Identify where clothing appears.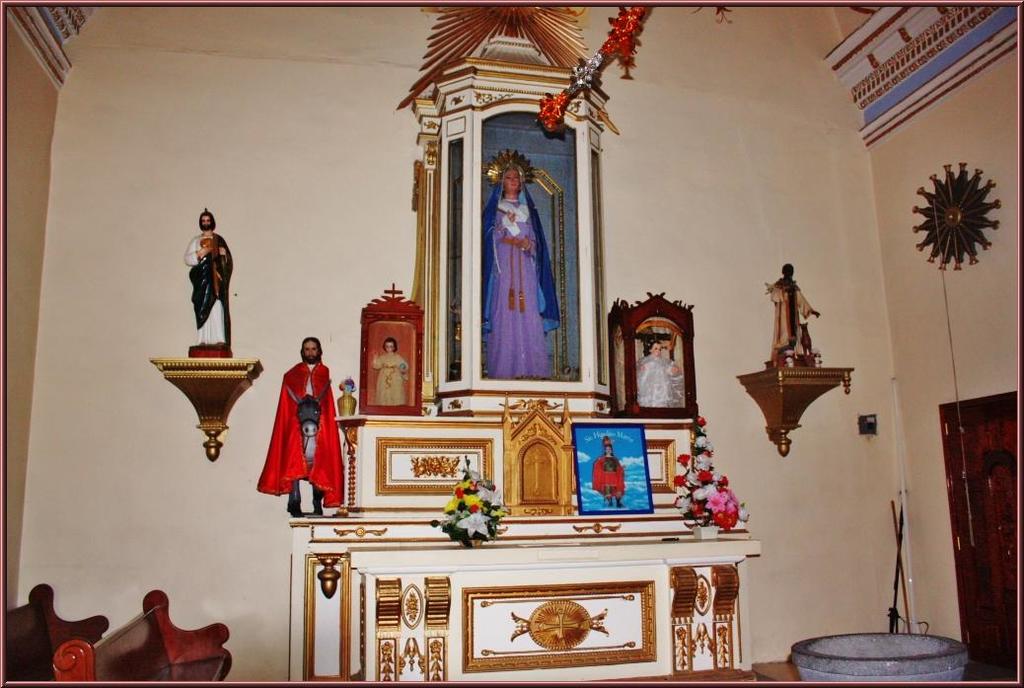
Appears at (x1=262, y1=363, x2=346, y2=514).
